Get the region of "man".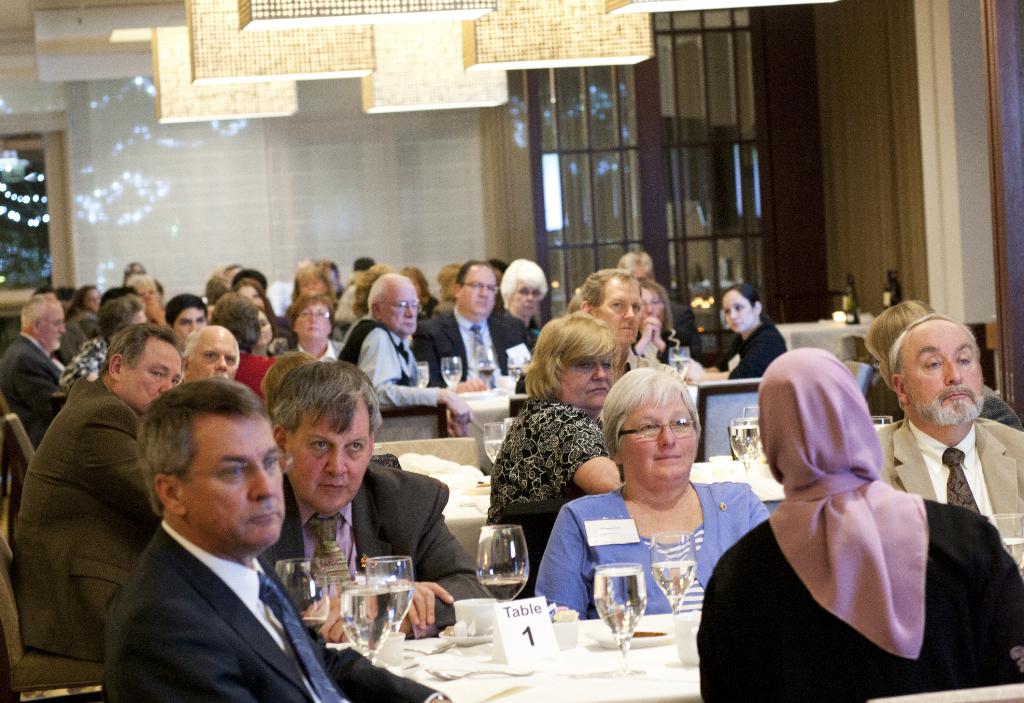
Rect(177, 324, 245, 382).
